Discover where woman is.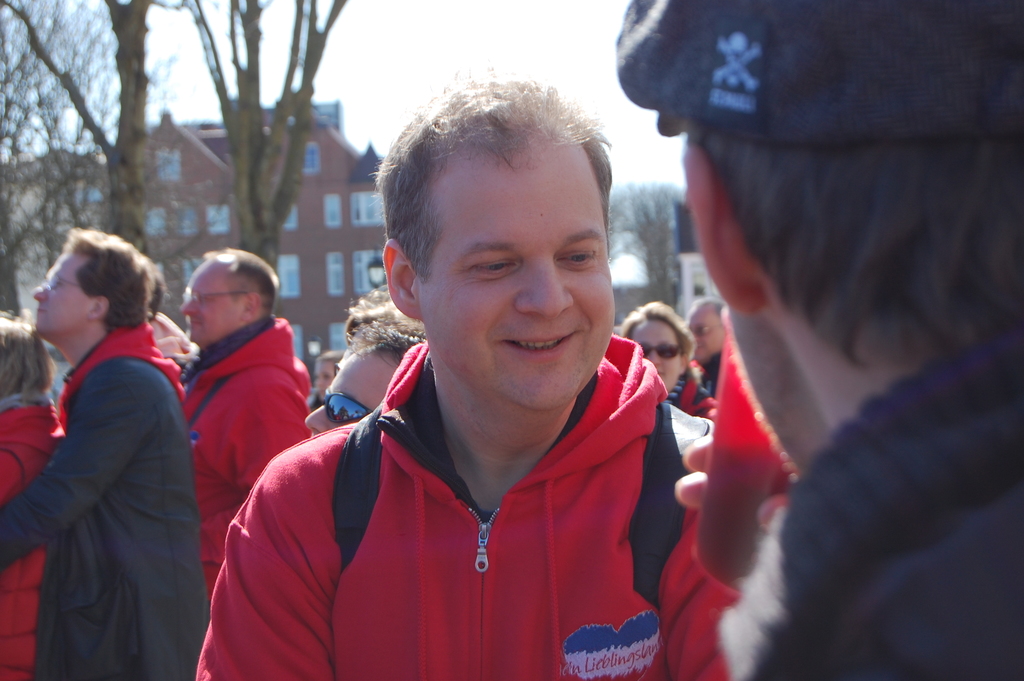
Discovered at left=614, top=301, right=713, bottom=415.
